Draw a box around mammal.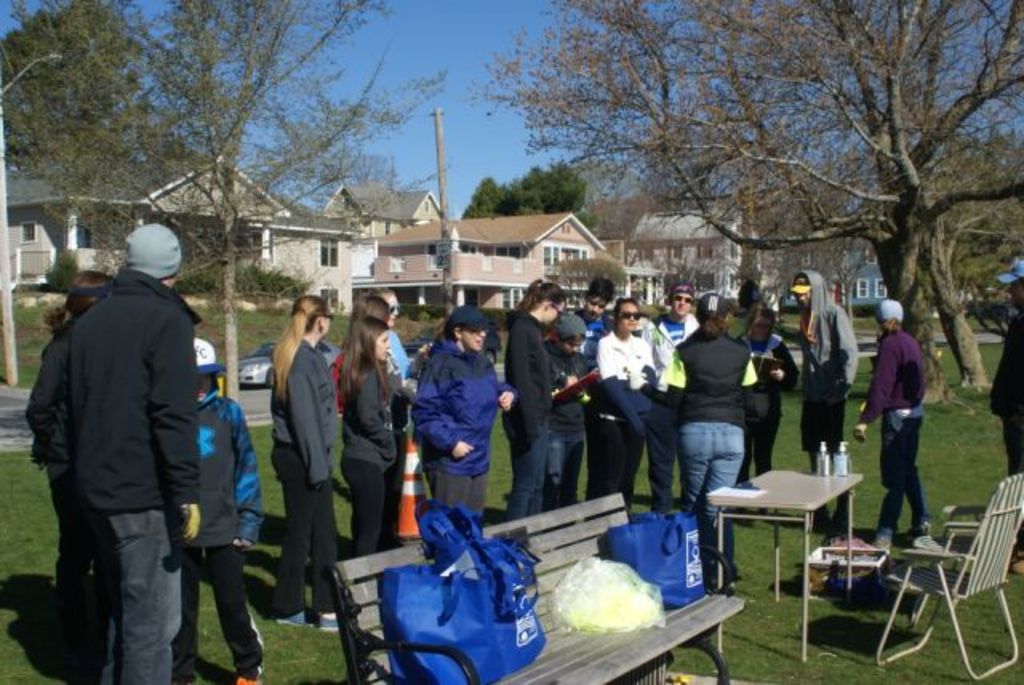
x1=270, y1=282, x2=339, y2=634.
